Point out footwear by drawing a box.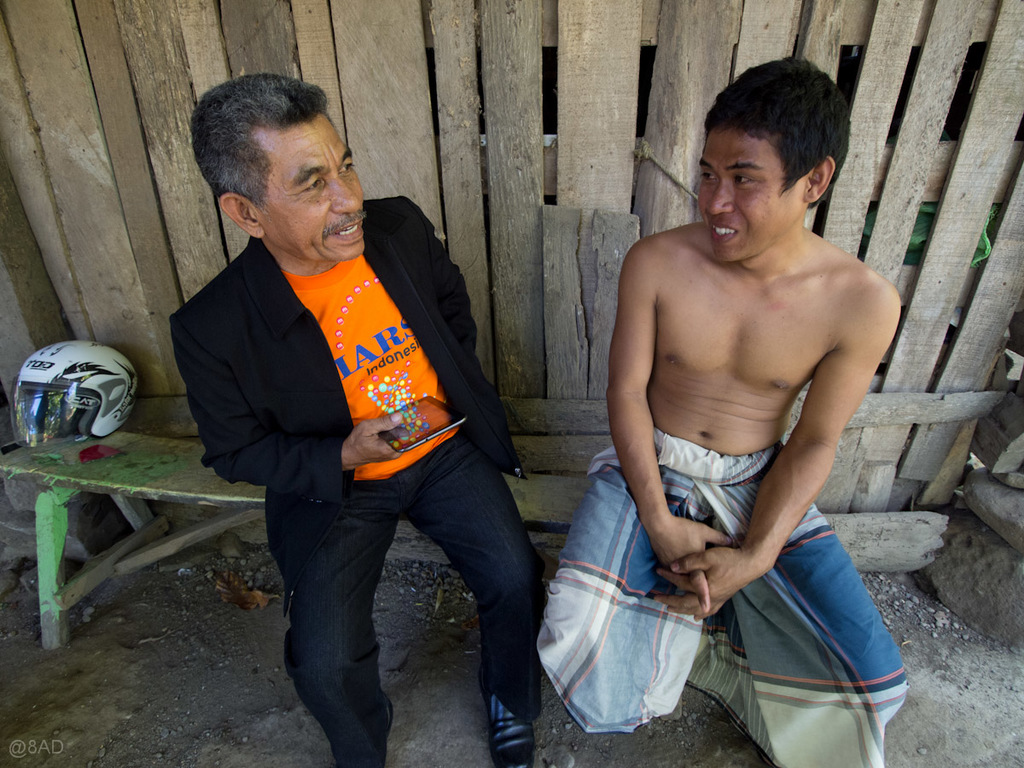
{"x1": 476, "y1": 670, "x2": 537, "y2": 766}.
